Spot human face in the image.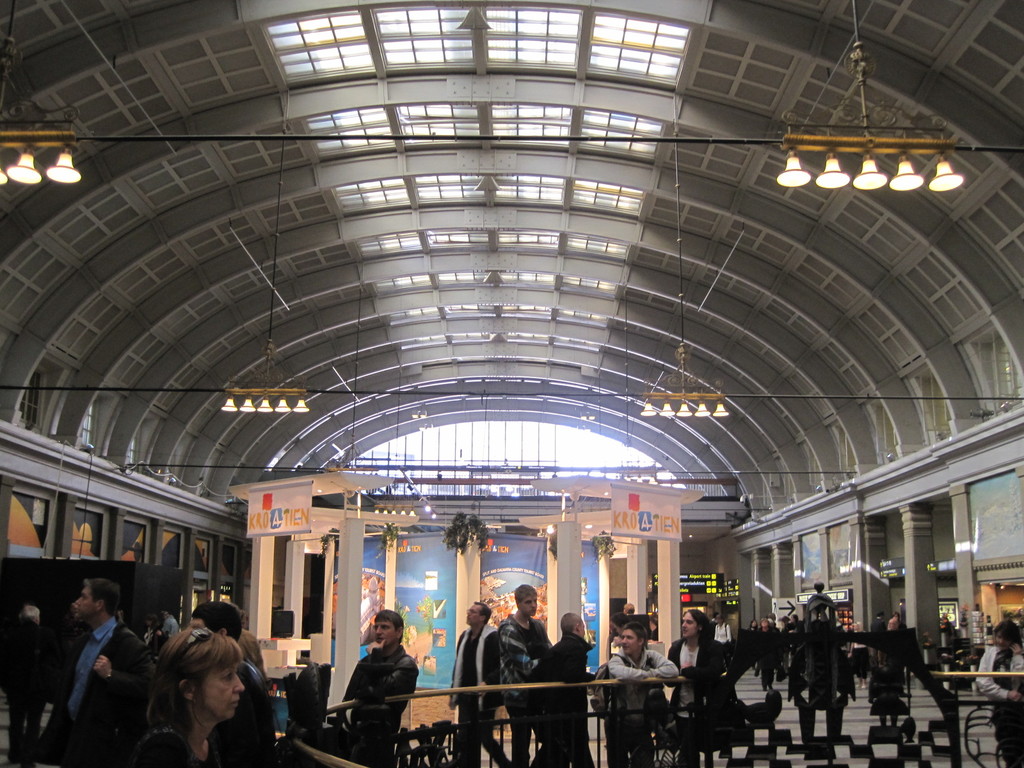
human face found at BBox(520, 595, 538, 617).
